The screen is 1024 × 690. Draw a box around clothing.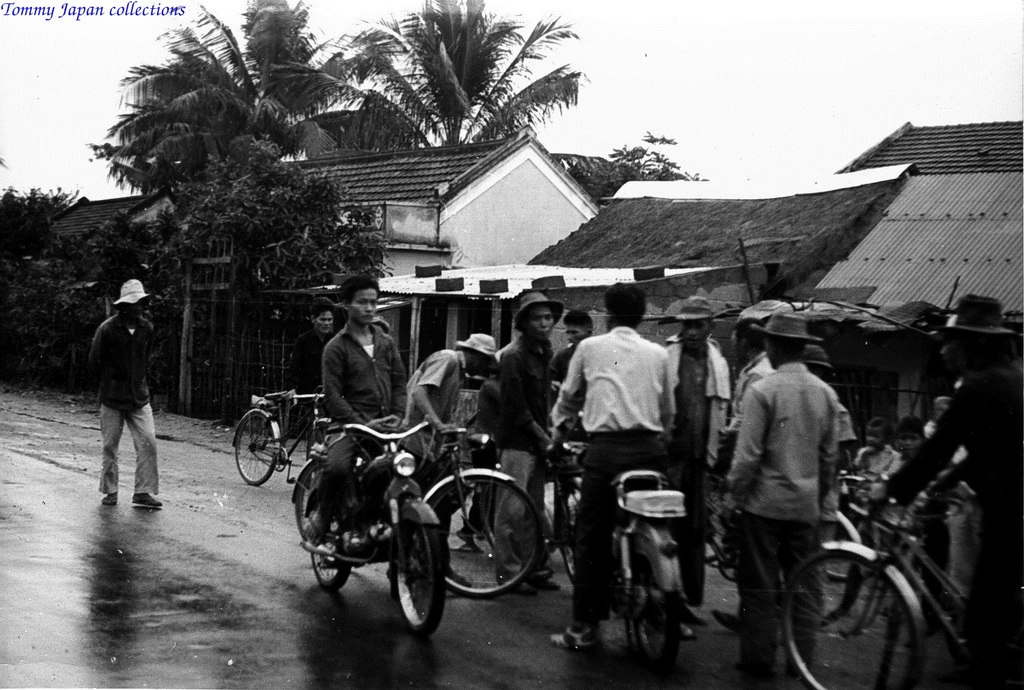
302:327:330:383.
